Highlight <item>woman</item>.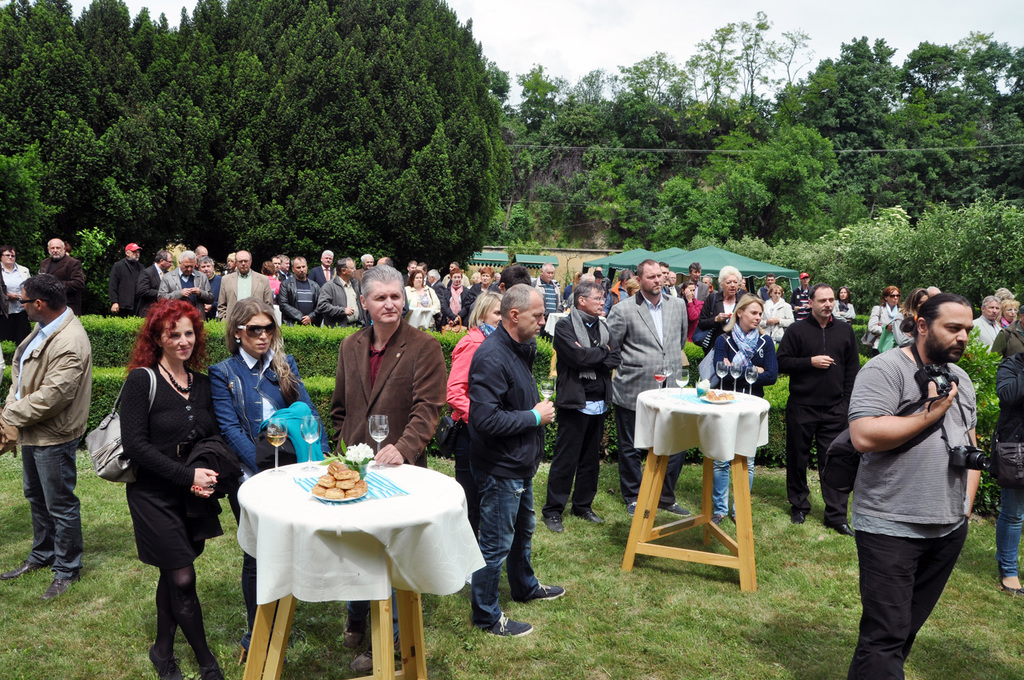
Highlighted region: detection(0, 242, 32, 354).
